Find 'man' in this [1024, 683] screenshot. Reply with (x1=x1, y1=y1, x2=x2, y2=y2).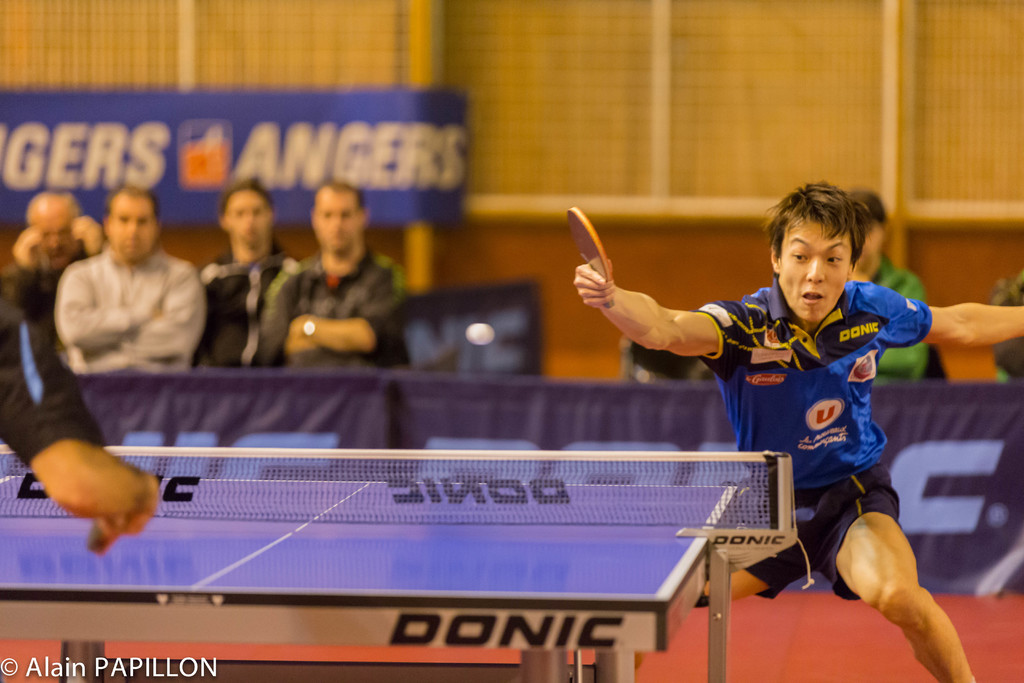
(x1=0, y1=294, x2=158, y2=555).
